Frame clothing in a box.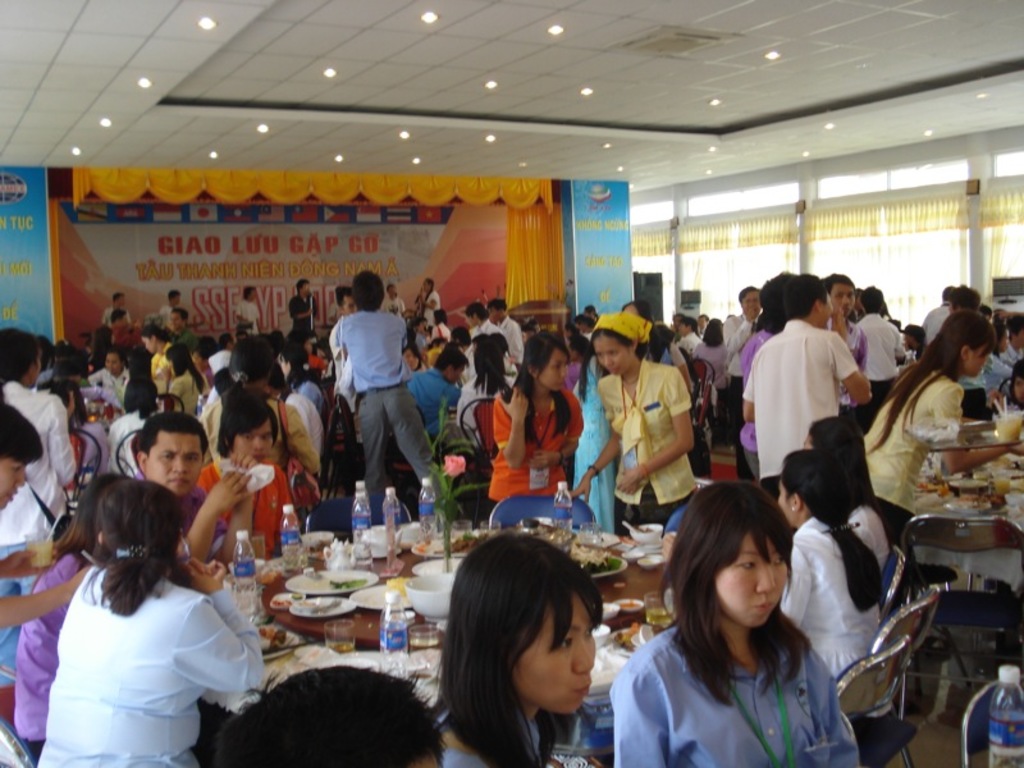
bbox=[863, 361, 982, 547].
